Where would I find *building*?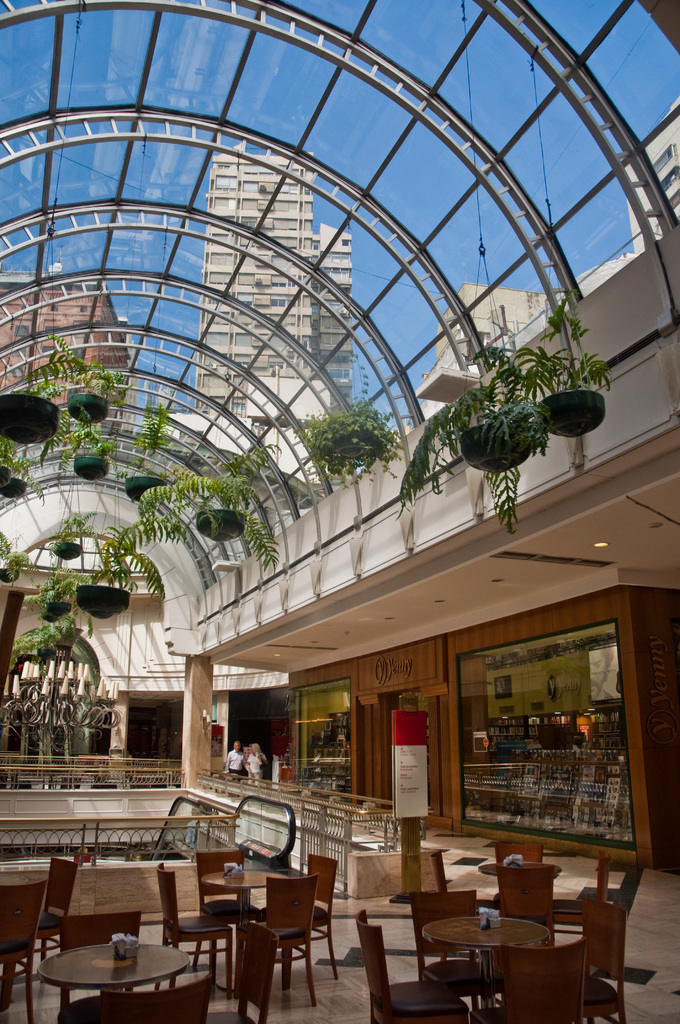
At bbox=(0, 279, 138, 431).
